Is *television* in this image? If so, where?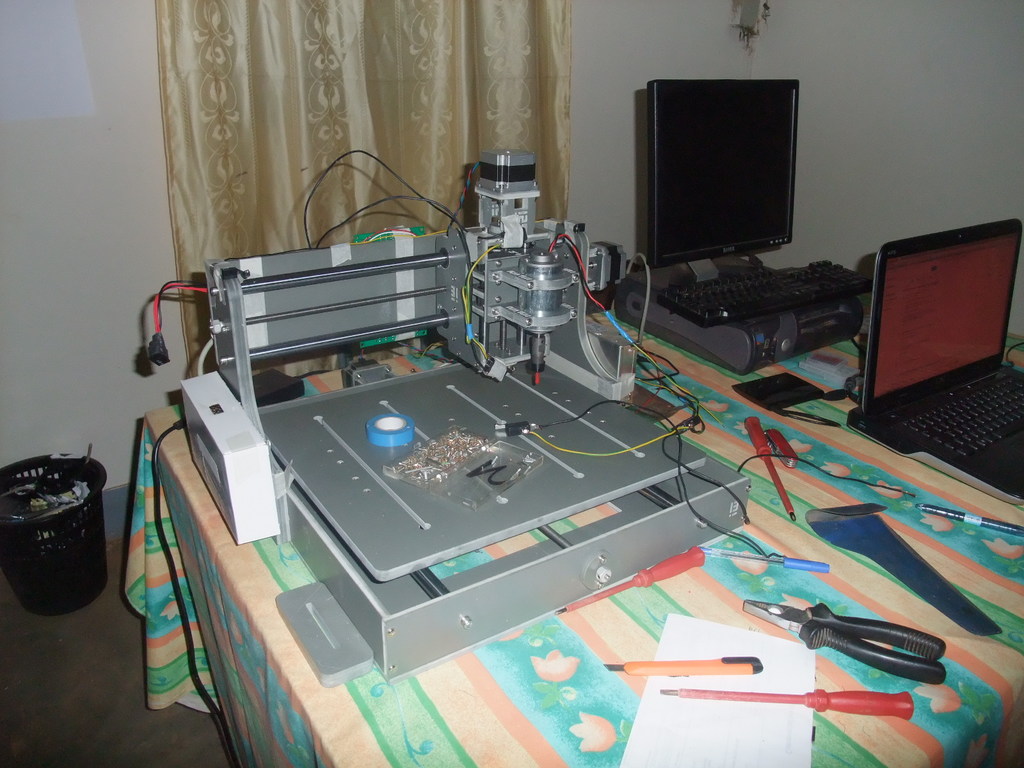
Yes, at <box>653,82,800,291</box>.
